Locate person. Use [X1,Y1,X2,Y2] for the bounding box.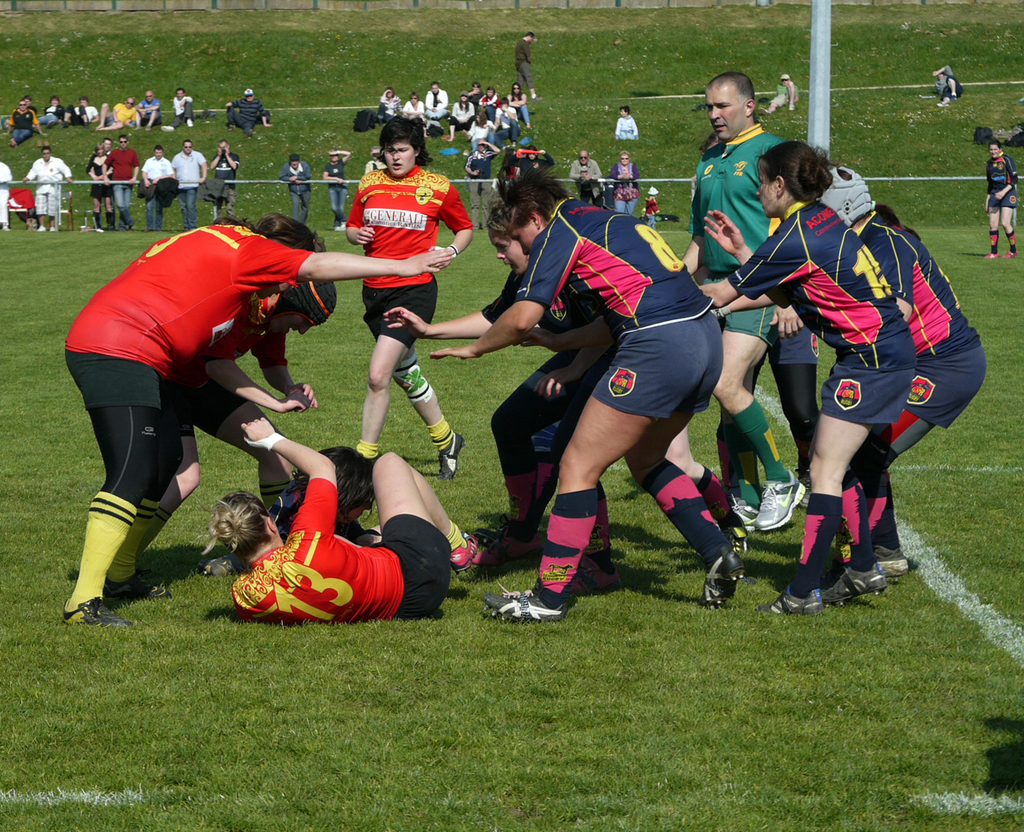
[703,140,915,614].
